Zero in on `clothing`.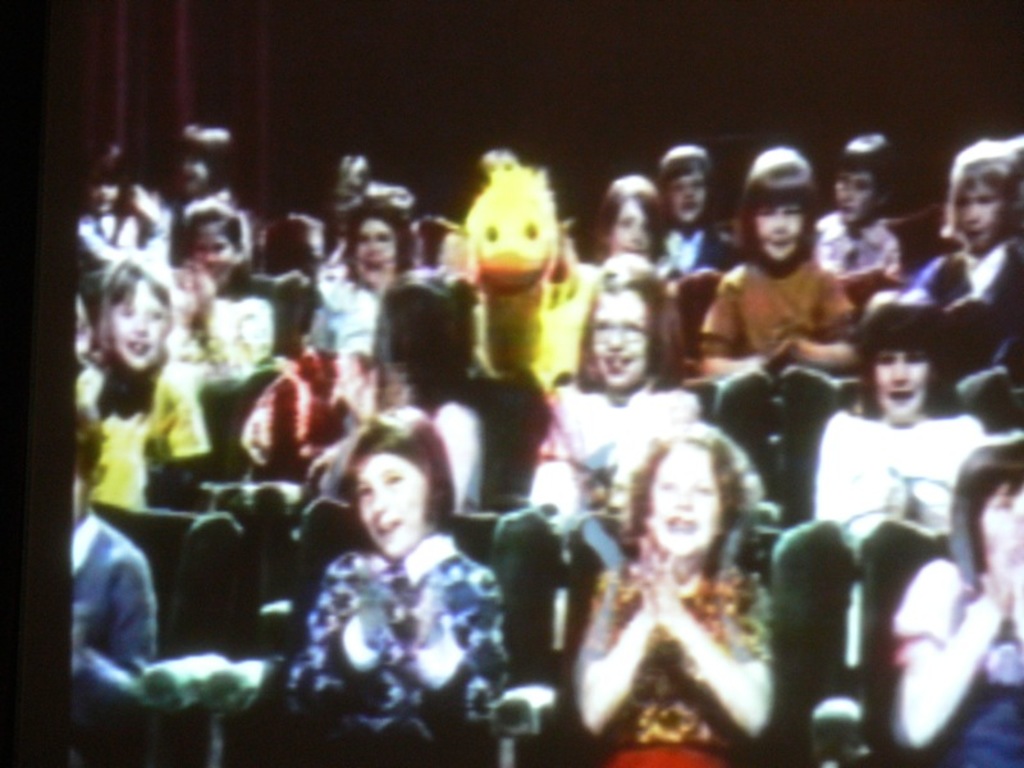
Zeroed in: [left=69, top=511, right=159, bottom=759].
